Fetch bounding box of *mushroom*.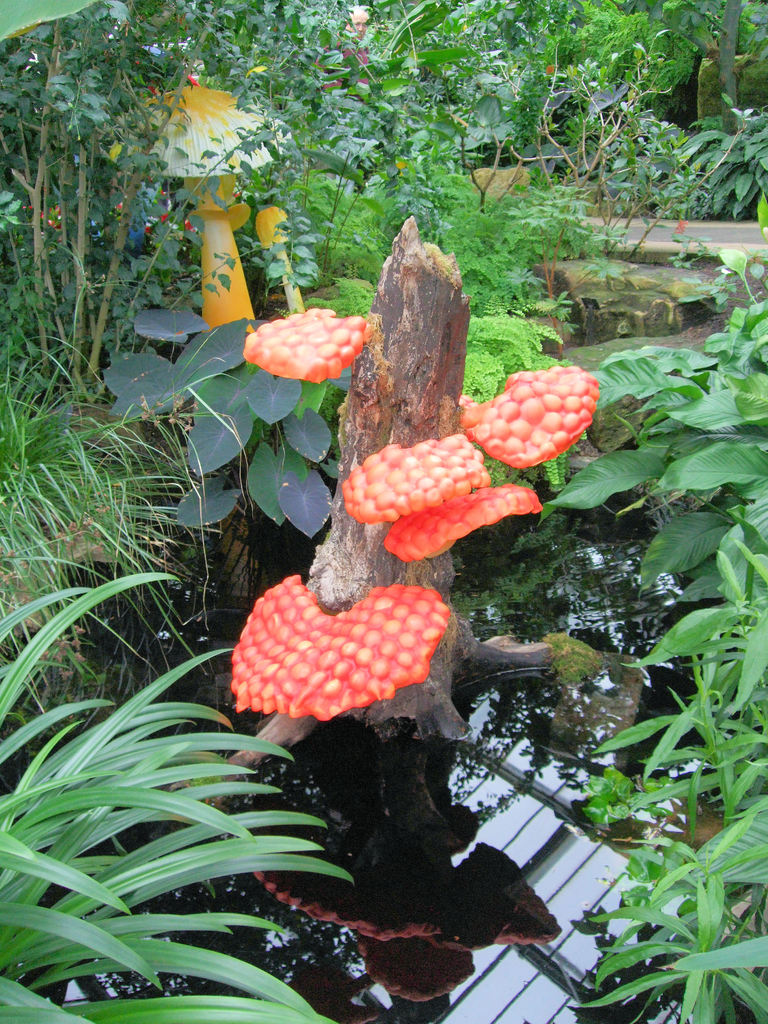
Bbox: BBox(257, 205, 305, 314).
